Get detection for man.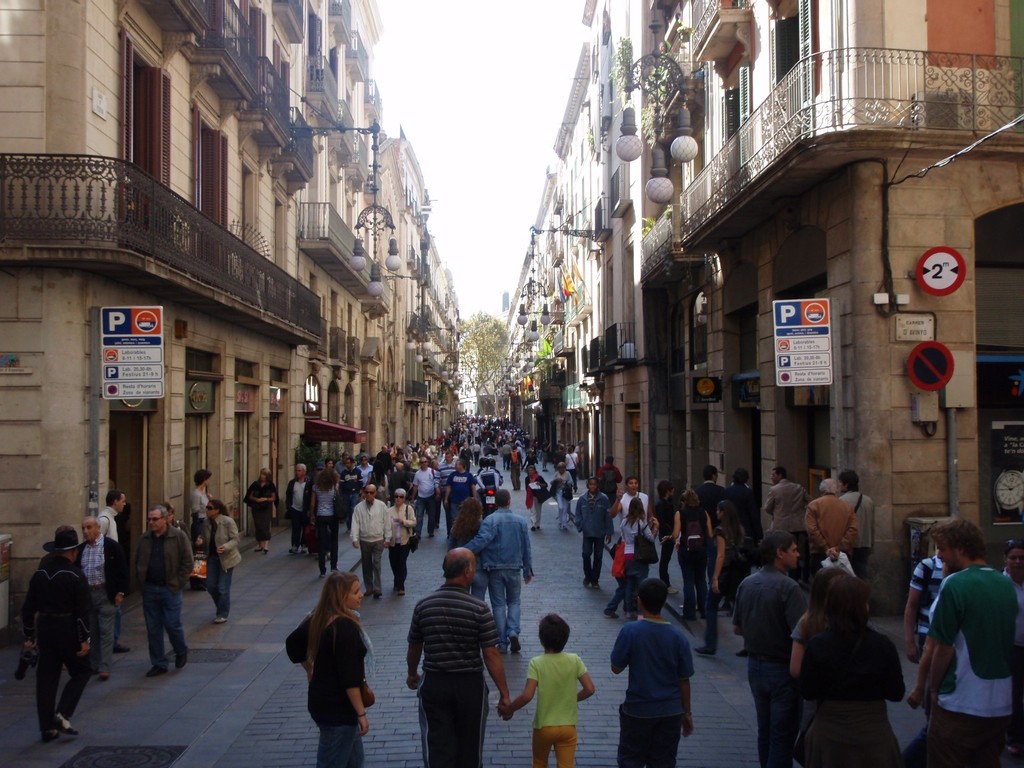
Detection: left=553, top=443, right=566, bottom=469.
